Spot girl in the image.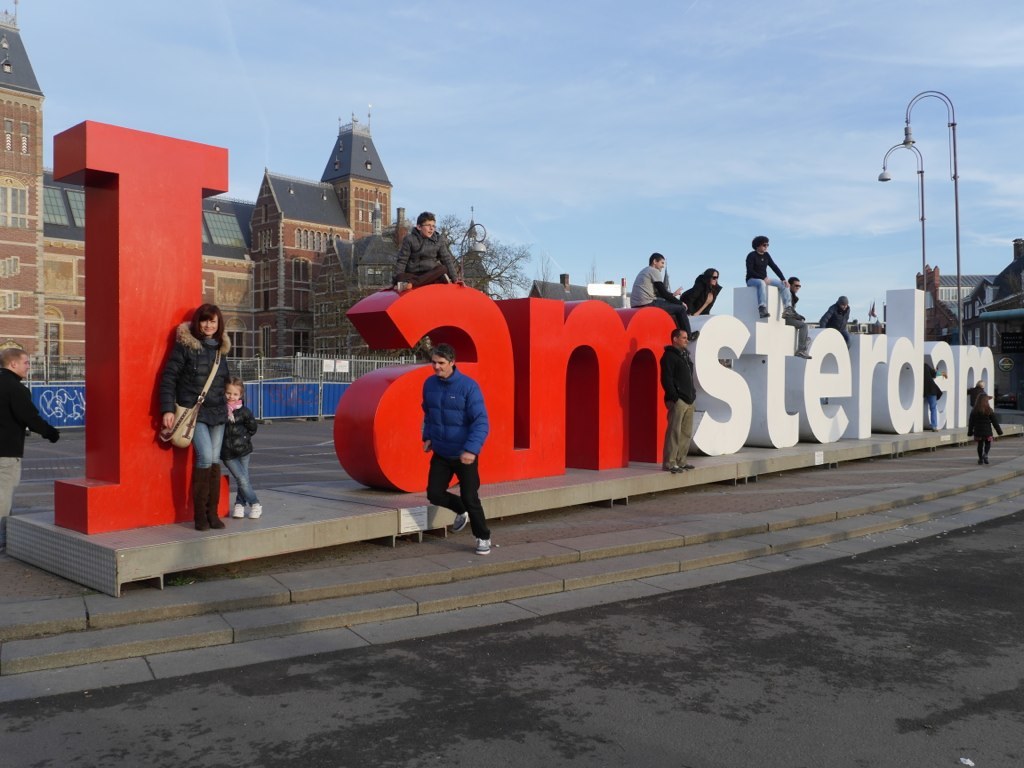
girl found at region(684, 268, 723, 317).
